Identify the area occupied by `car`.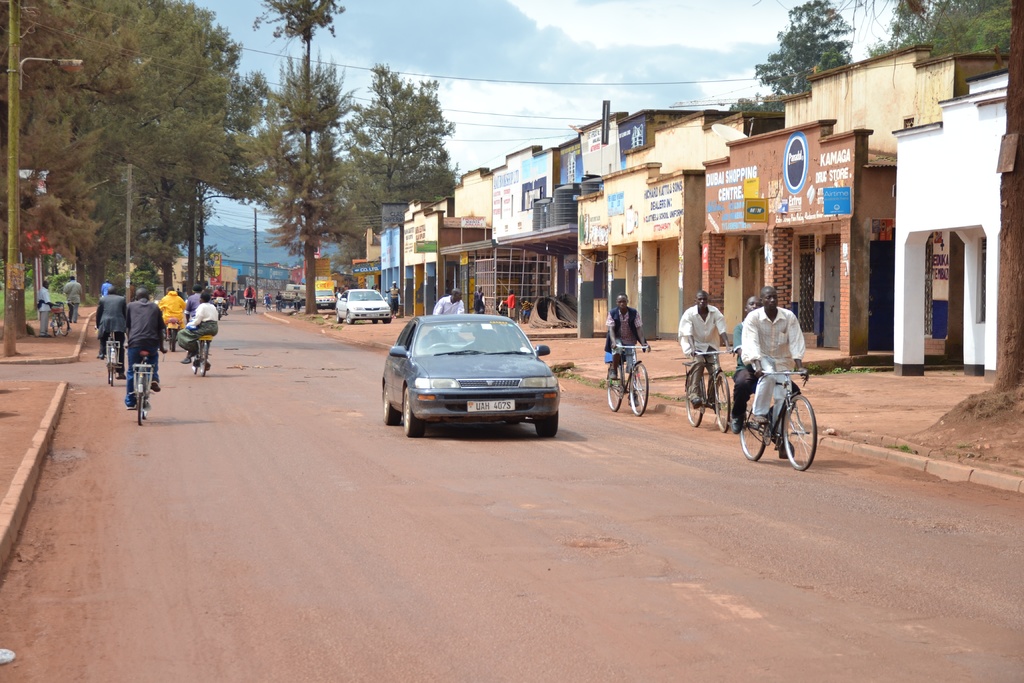
Area: [x1=382, y1=312, x2=559, y2=438].
